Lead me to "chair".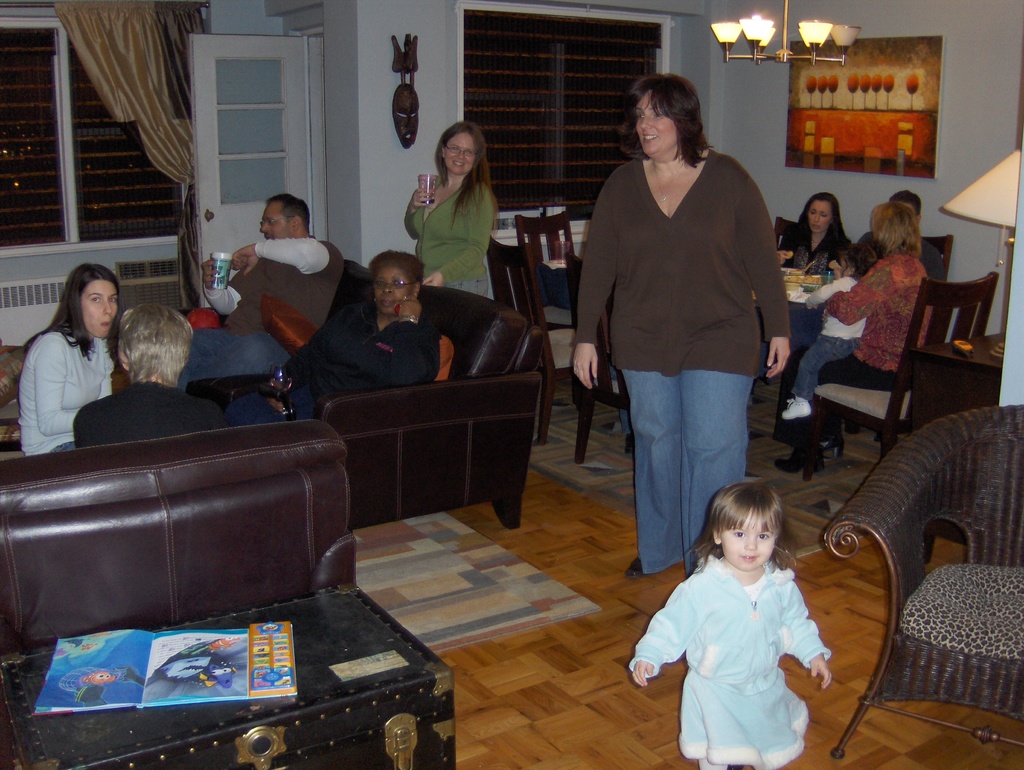
Lead to bbox=[563, 252, 636, 468].
